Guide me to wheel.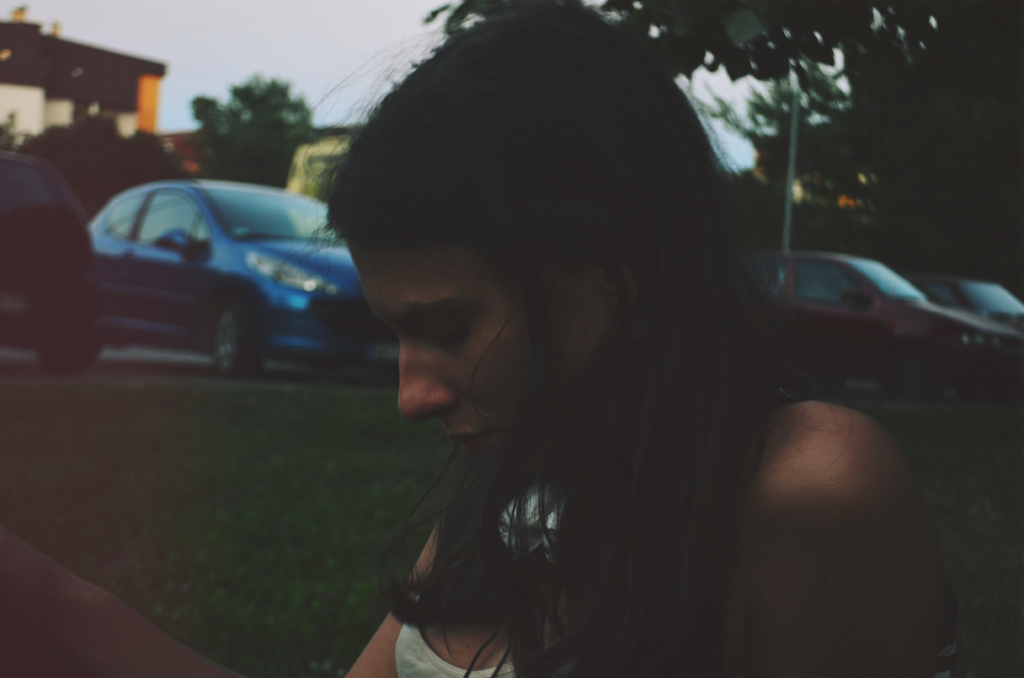
Guidance: box=[36, 353, 97, 376].
